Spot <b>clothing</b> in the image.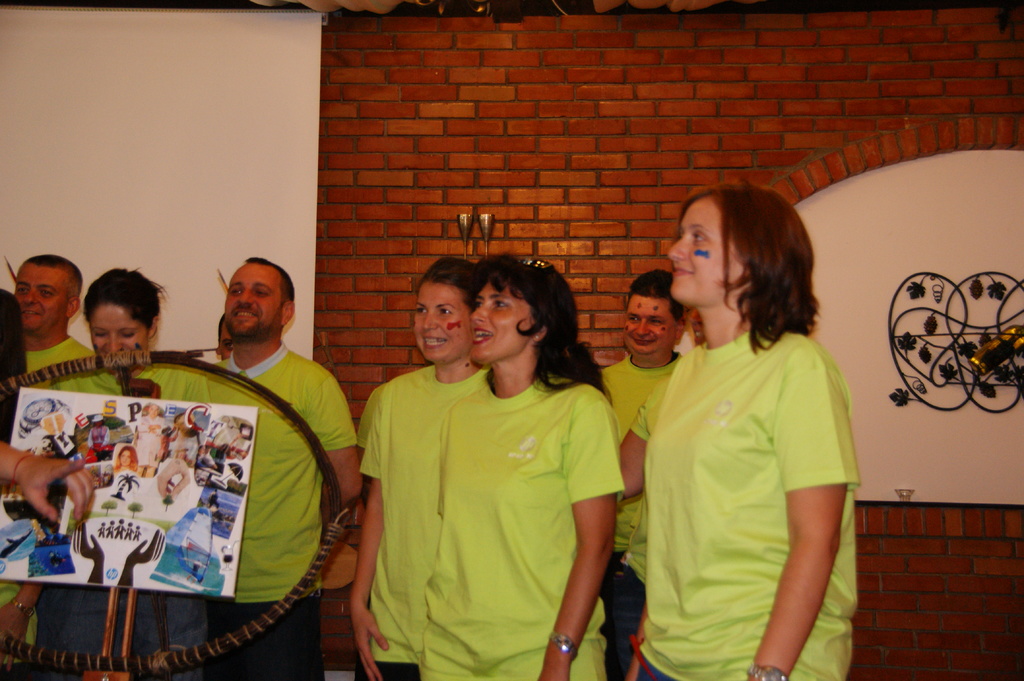
<b>clothing</b> found at box(23, 335, 124, 664).
